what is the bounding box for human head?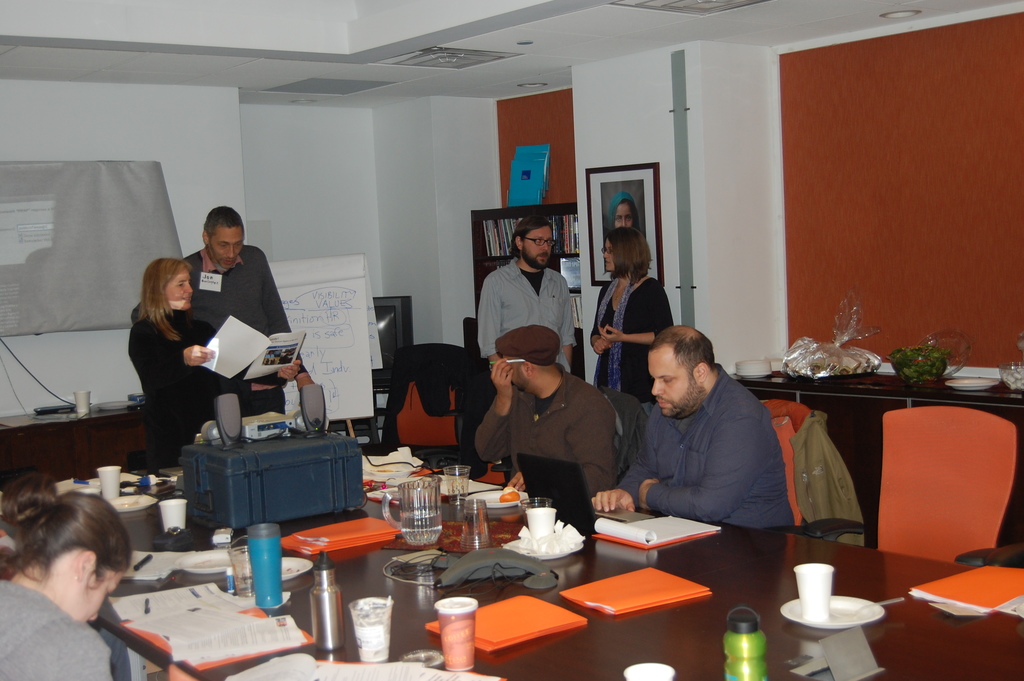
[left=646, top=325, right=714, bottom=415].
